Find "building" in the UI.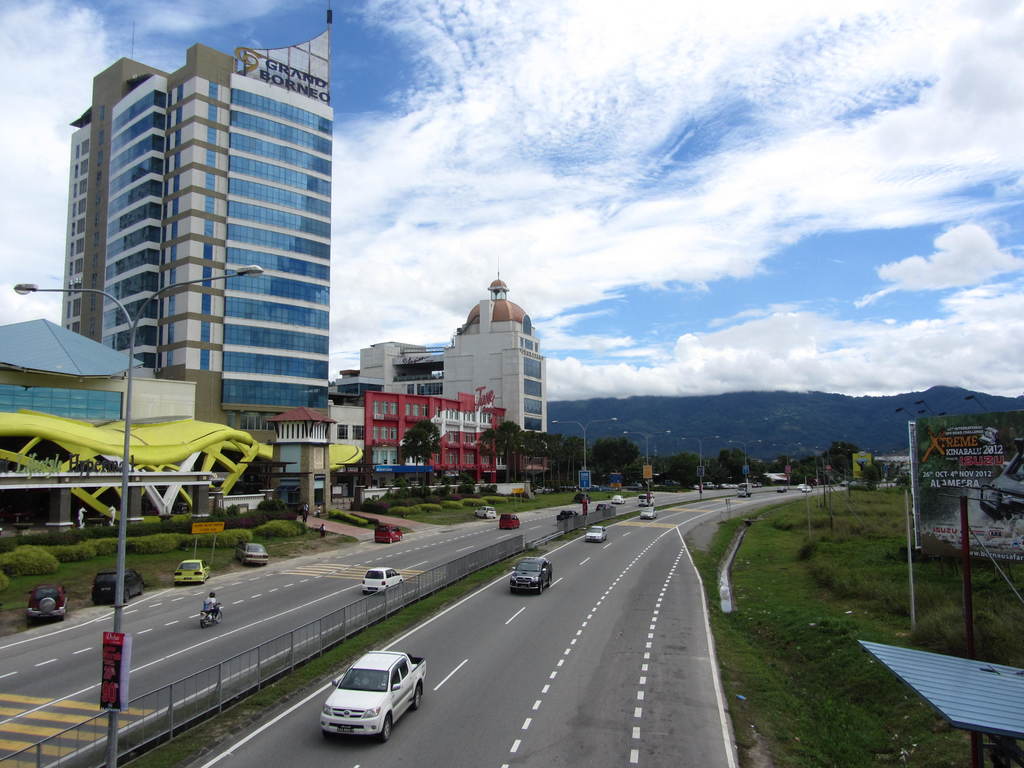
UI element at locate(60, 0, 329, 496).
